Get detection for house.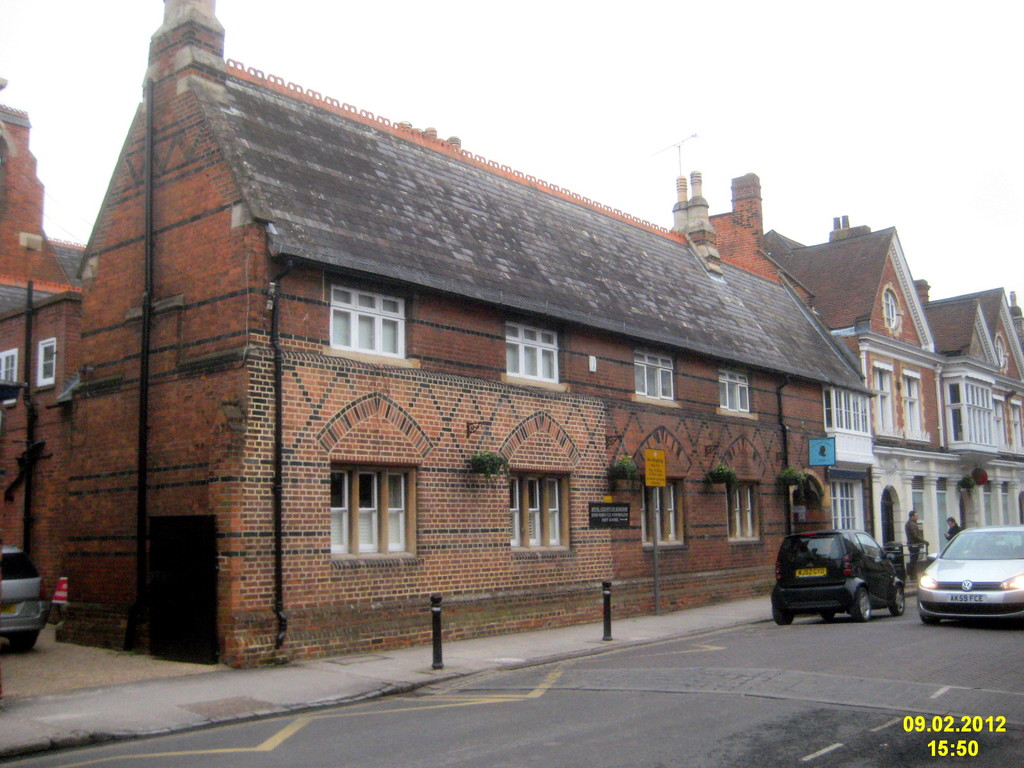
Detection: region(756, 205, 1022, 574).
